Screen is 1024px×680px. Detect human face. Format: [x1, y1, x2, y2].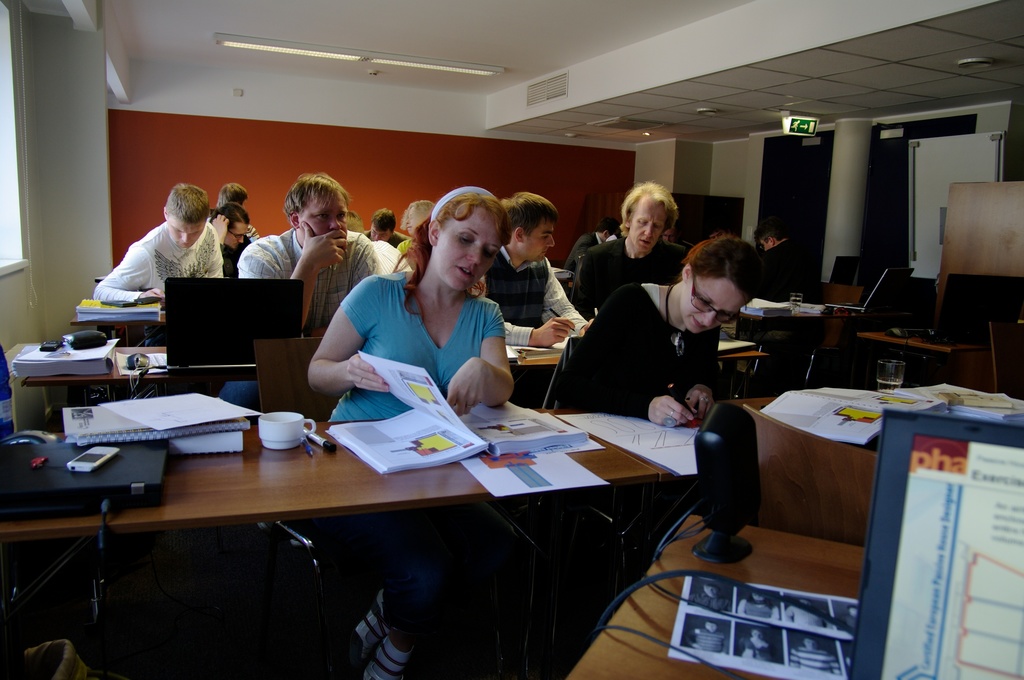
[529, 222, 559, 269].
